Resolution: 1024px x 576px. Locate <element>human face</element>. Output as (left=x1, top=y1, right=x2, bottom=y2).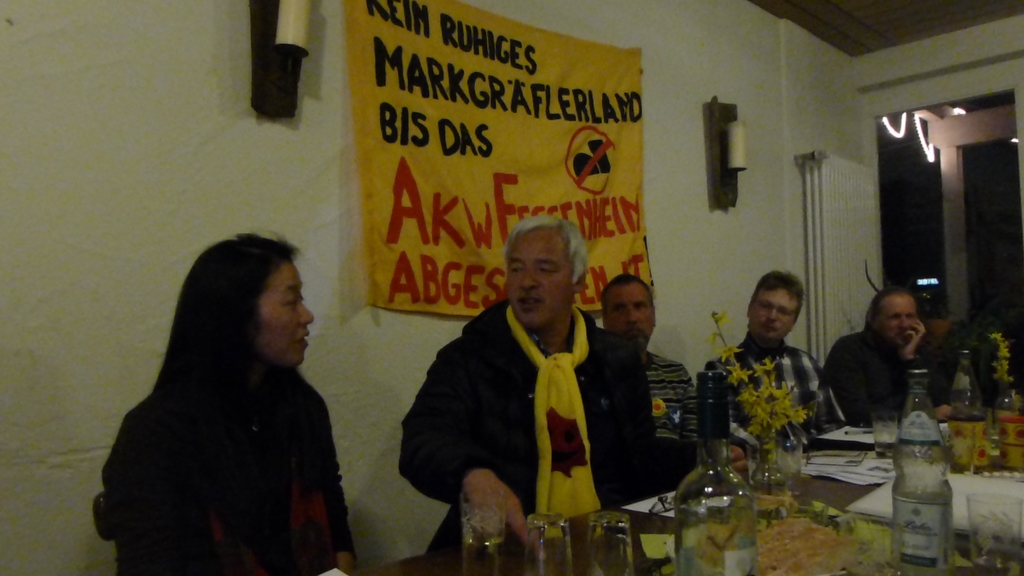
(left=745, top=290, right=794, bottom=335).
